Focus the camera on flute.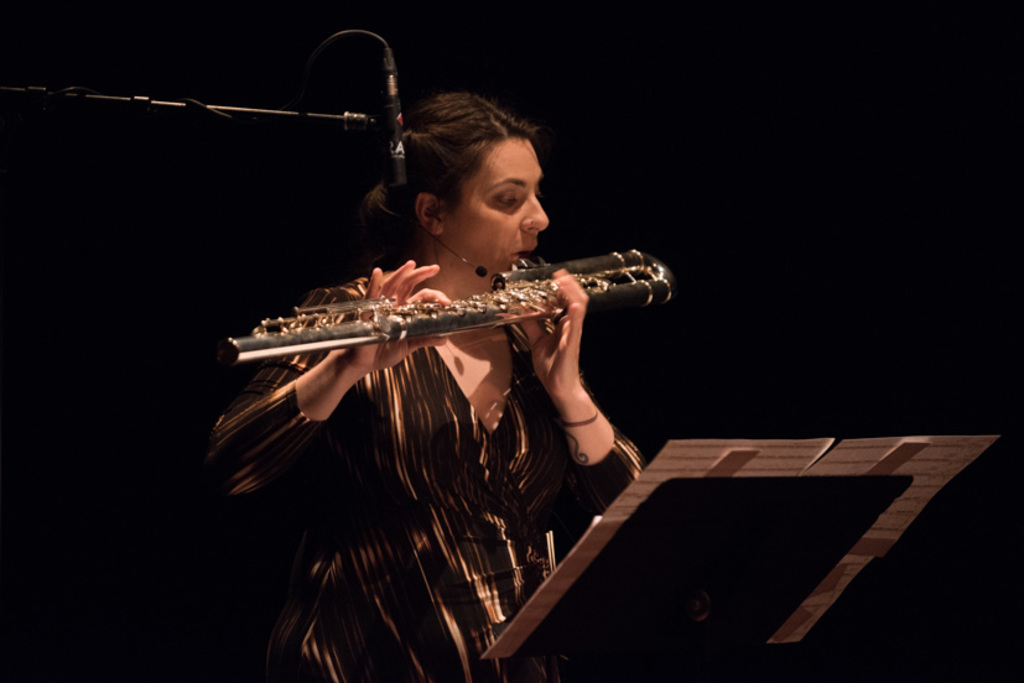
Focus region: bbox=(227, 249, 675, 363).
